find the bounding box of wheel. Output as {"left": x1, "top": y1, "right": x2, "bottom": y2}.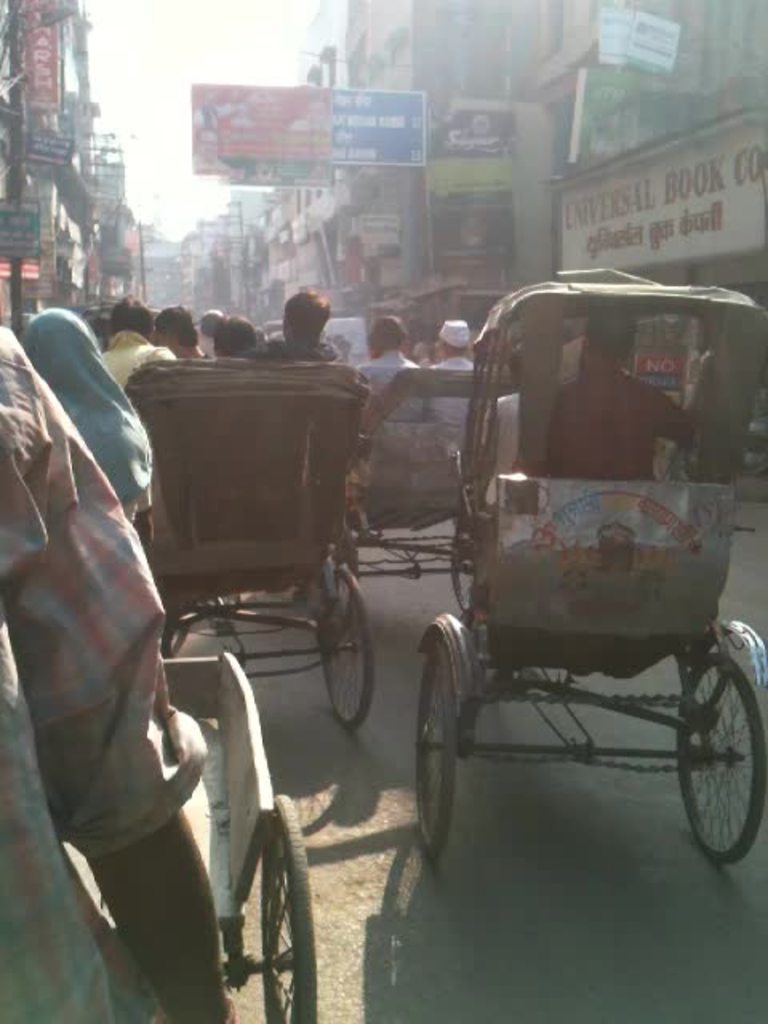
{"left": 302, "top": 570, "right": 374, "bottom": 738}.
